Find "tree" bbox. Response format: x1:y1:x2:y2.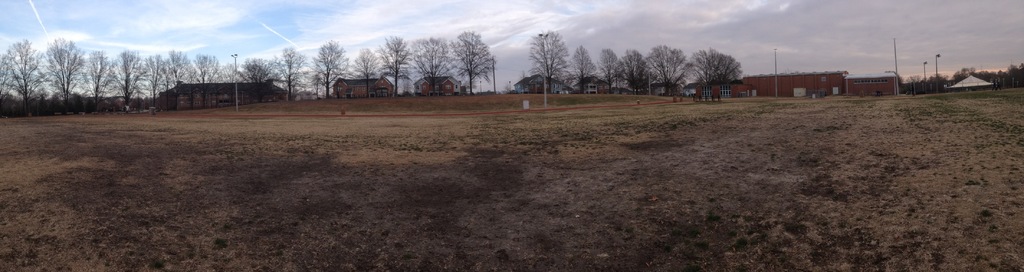
385:38:409:91.
